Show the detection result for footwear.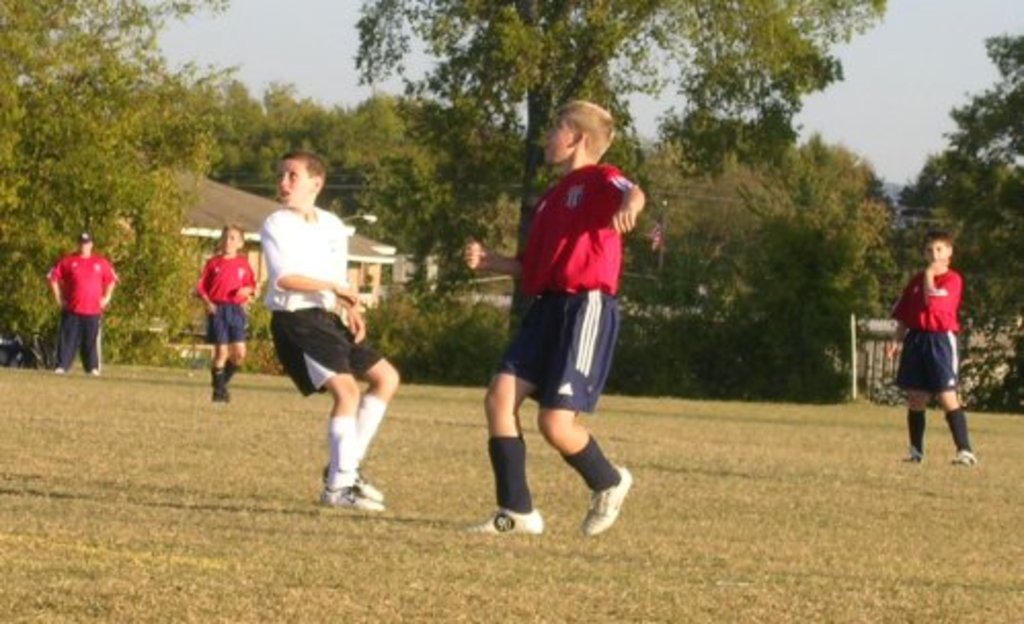
577 470 632 544.
